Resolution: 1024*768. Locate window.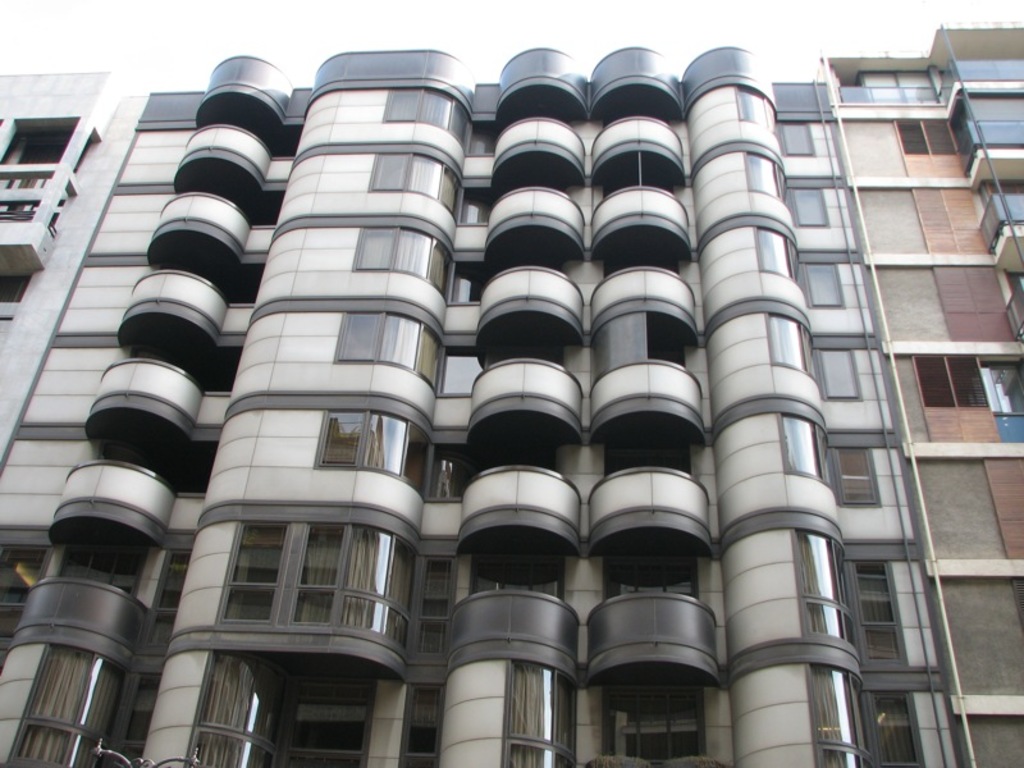
x1=186 y1=654 x2=288 y2=767.
